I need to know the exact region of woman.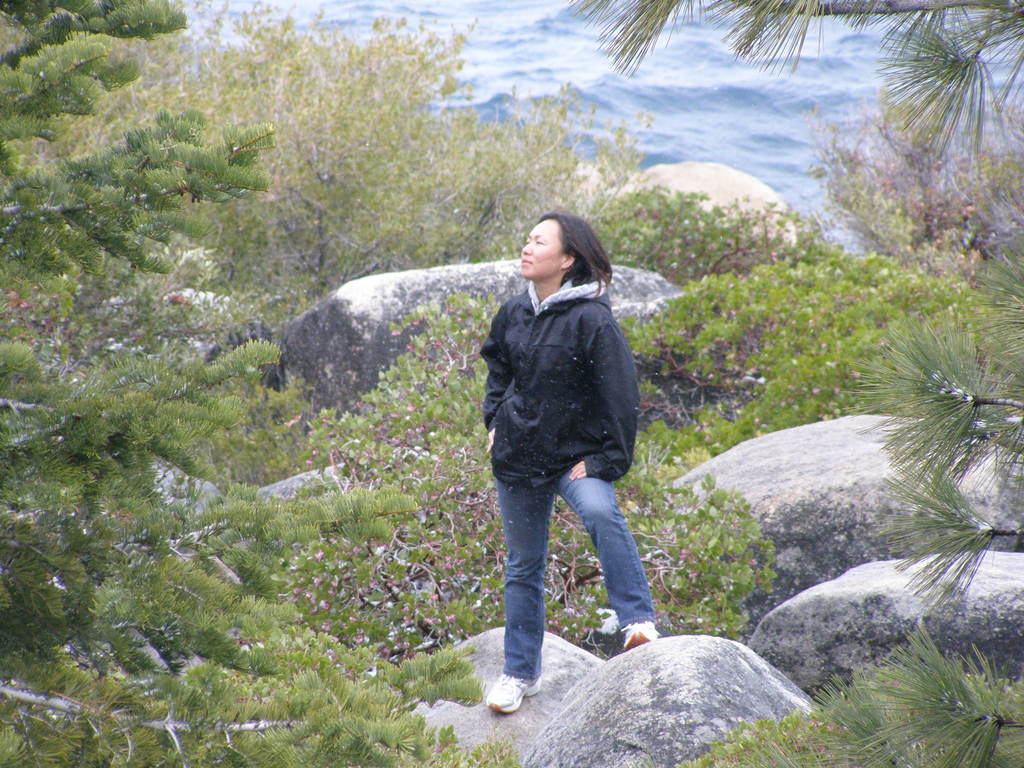
Region: 455:190:665:689.
